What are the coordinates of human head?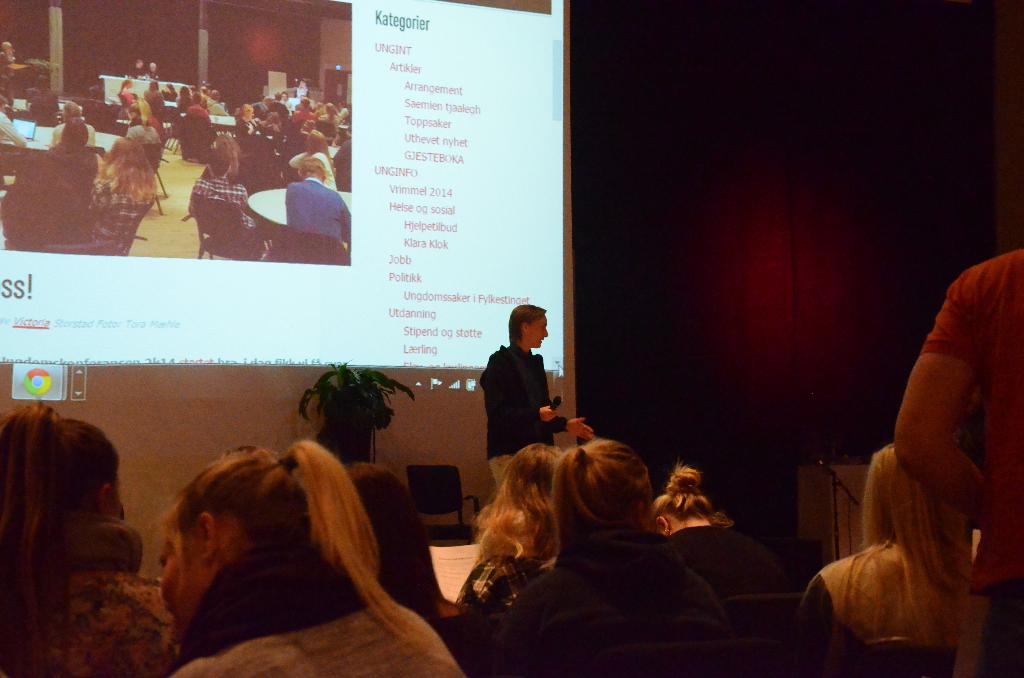
bbox=(132, 458, 355, 624).
